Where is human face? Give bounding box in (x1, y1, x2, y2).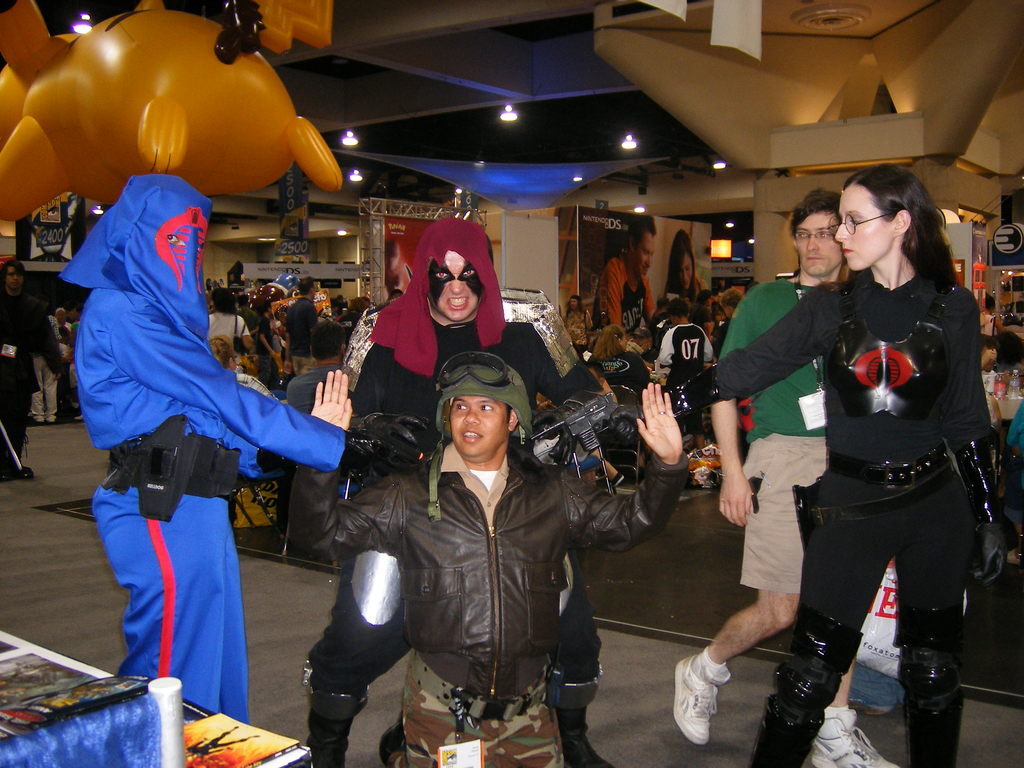
(676, 252, 691, 291).
